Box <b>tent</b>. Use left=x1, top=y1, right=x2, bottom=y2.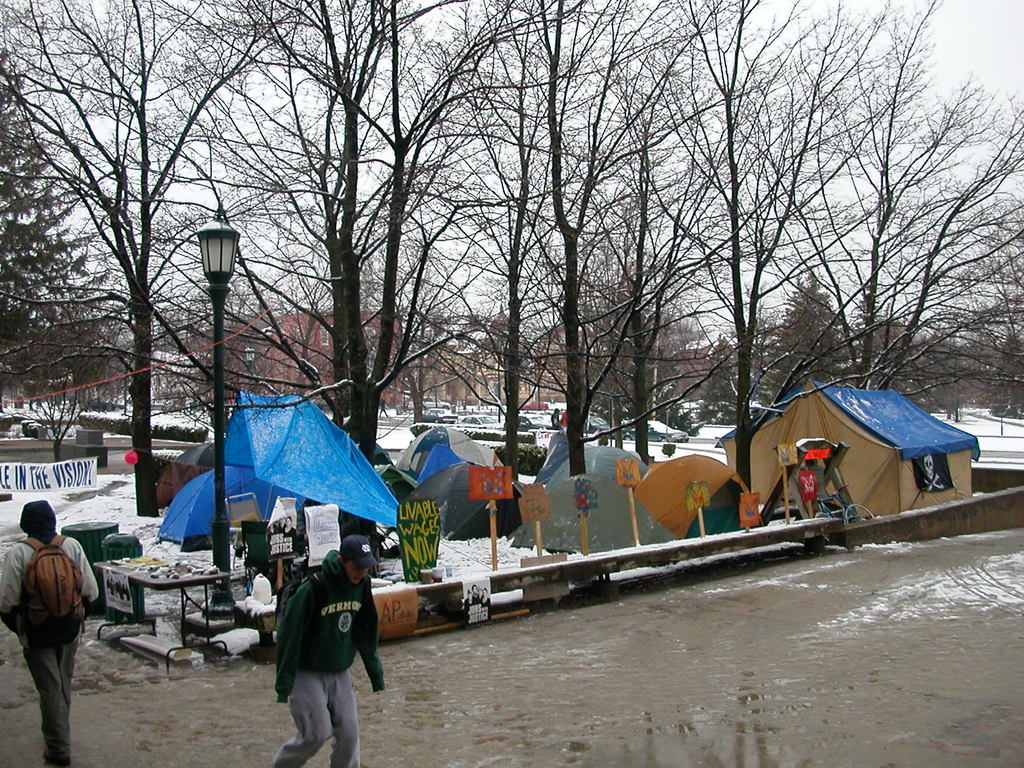
left=408, top=424, right=530, bottom=462.
